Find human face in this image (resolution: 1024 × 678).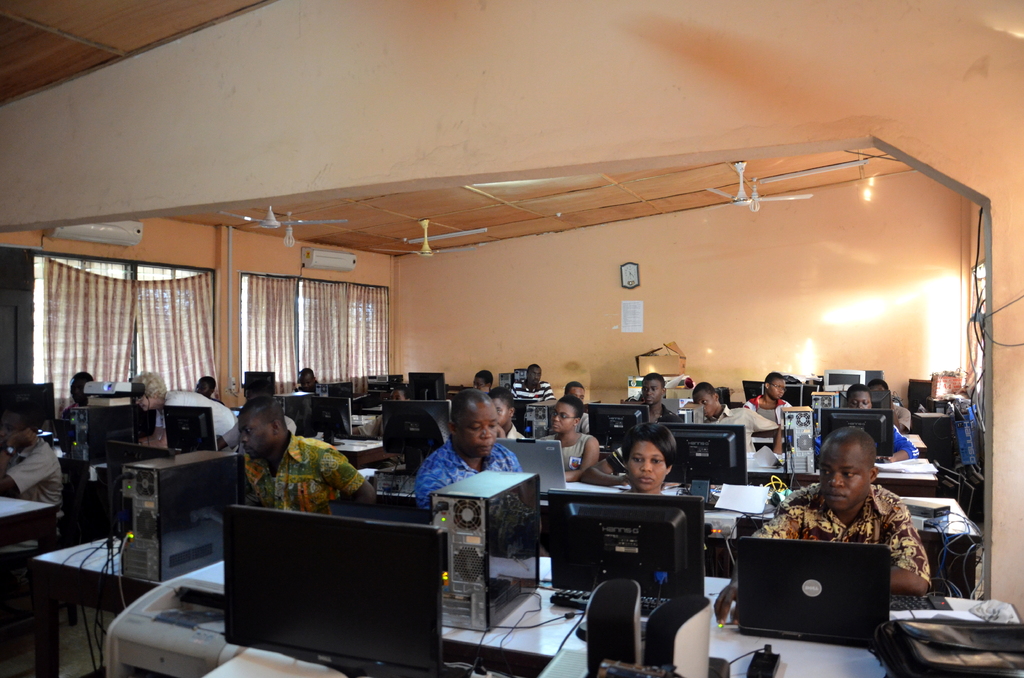
region(643, 380, 661, 407).
